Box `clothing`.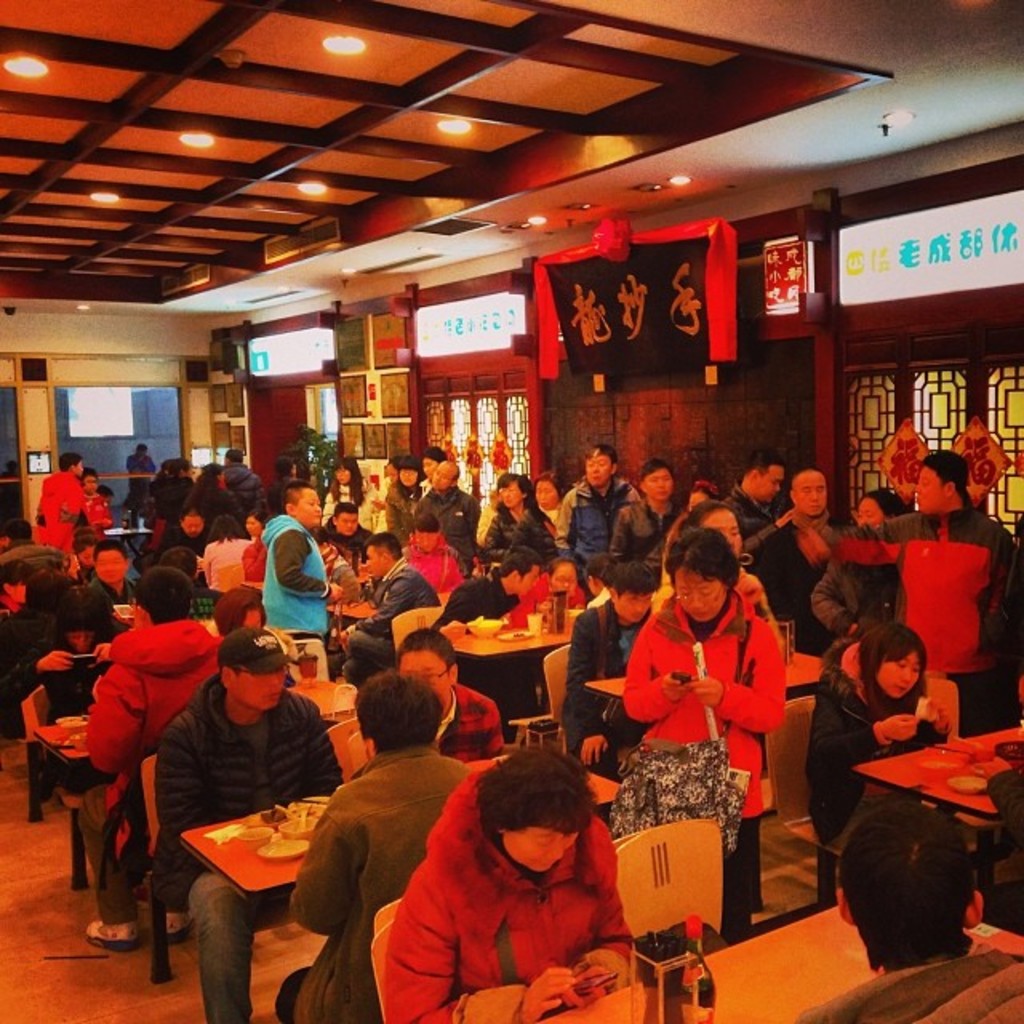
387 488 416 534.
